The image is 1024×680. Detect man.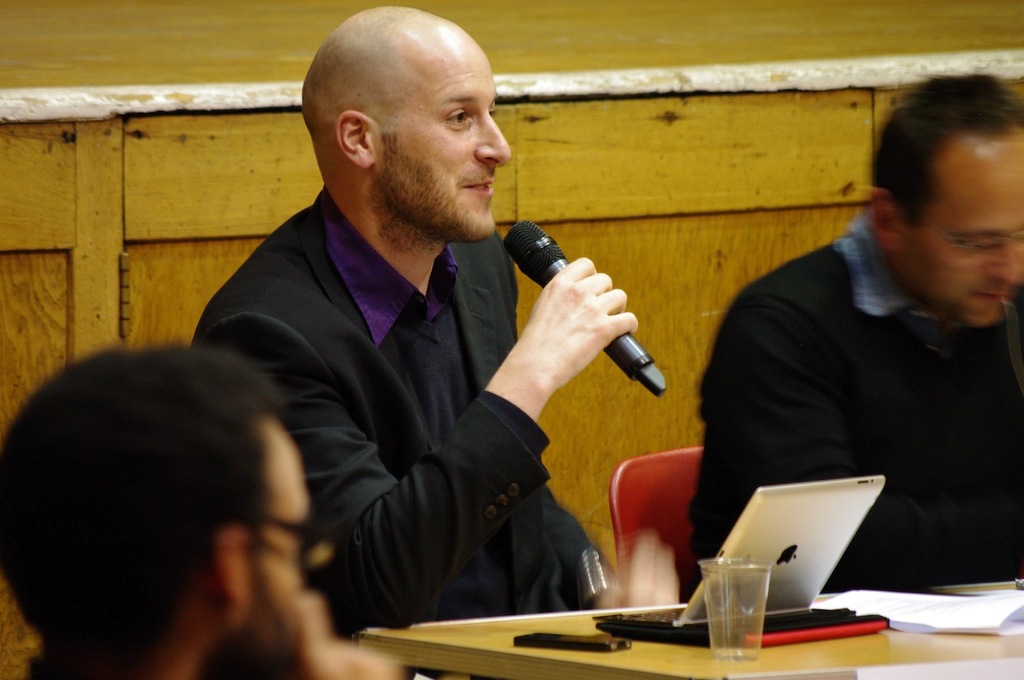
Detection: crop(0, 340, 402, 679).
